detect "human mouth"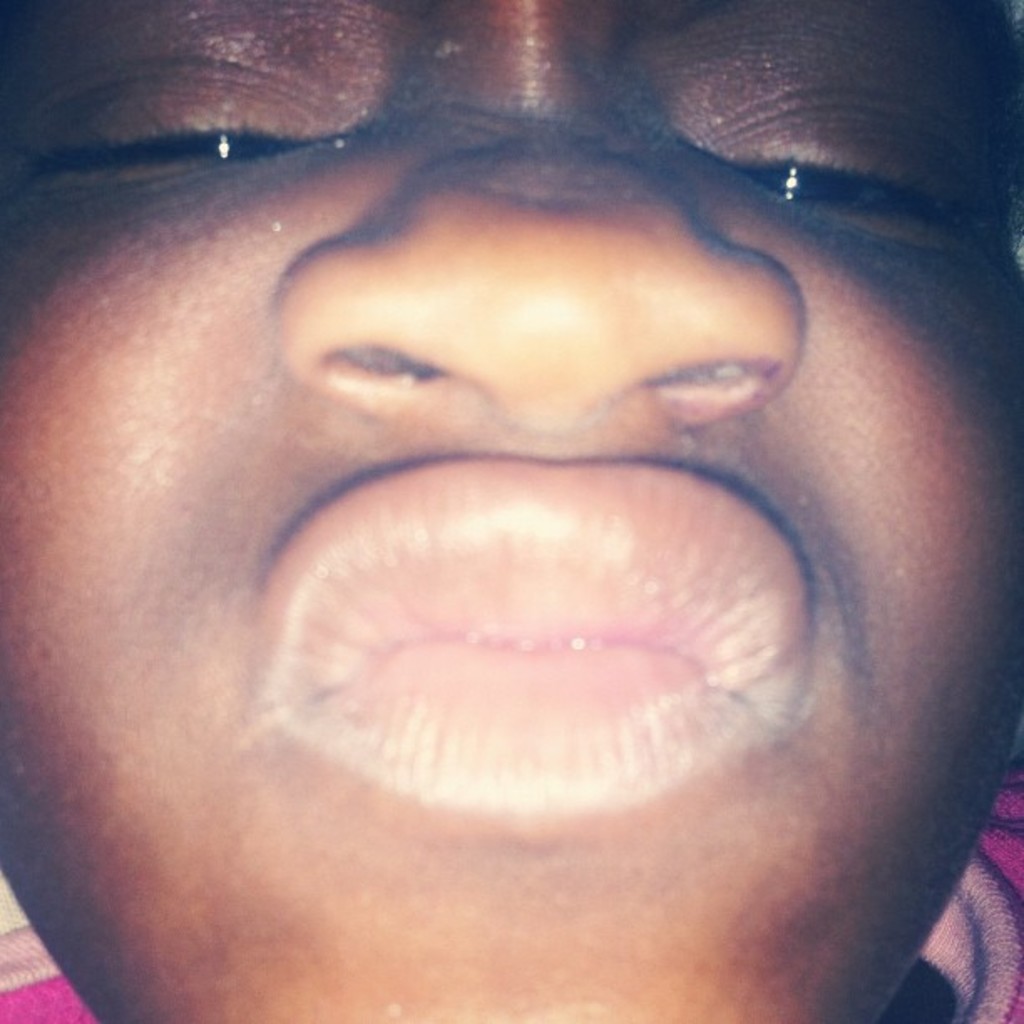
crop(241, 455, 825, 827)
